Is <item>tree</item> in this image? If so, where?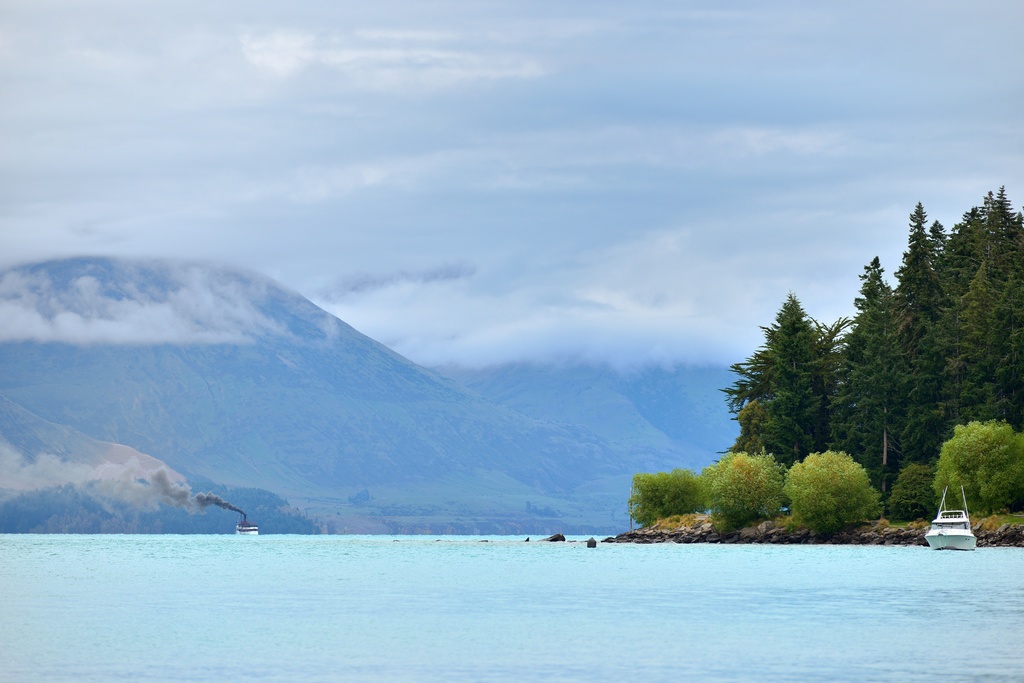
Yes, at select_region(929, 412, 1023, 509).
